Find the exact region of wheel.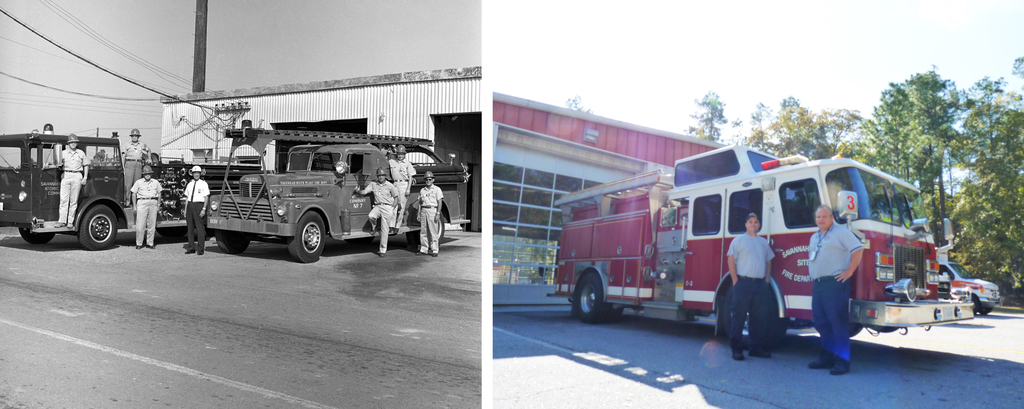
Exact region: region(971, 294, 982, 315).
